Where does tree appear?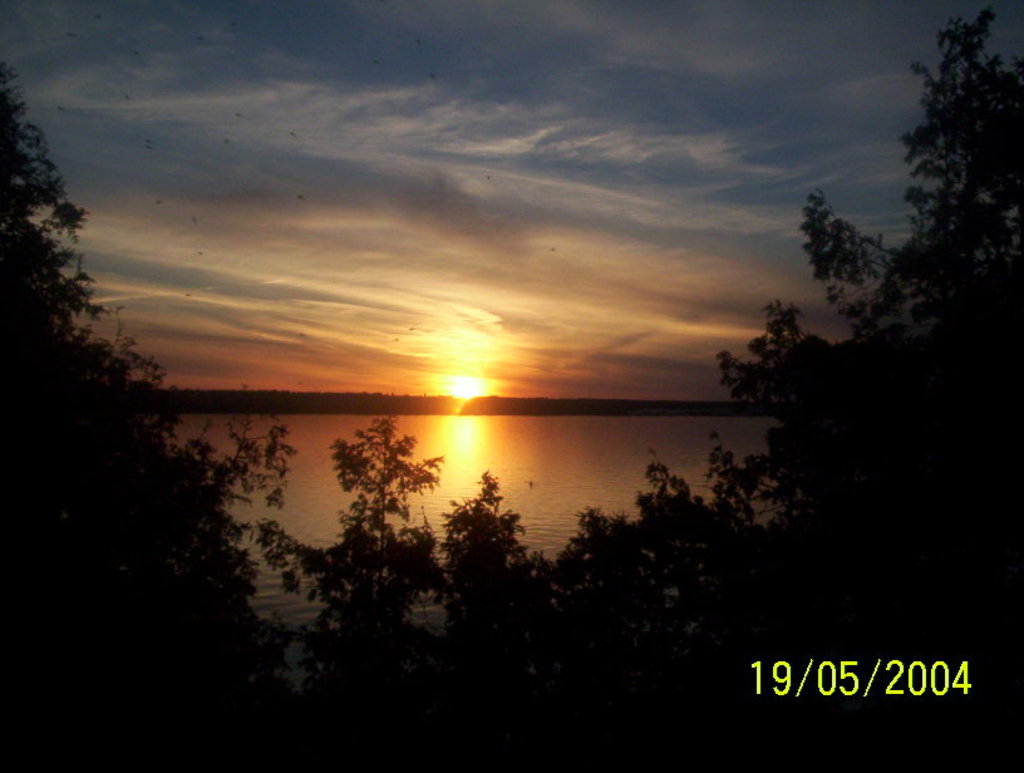
Appears at Rect(550, 0, 1023, 660).
